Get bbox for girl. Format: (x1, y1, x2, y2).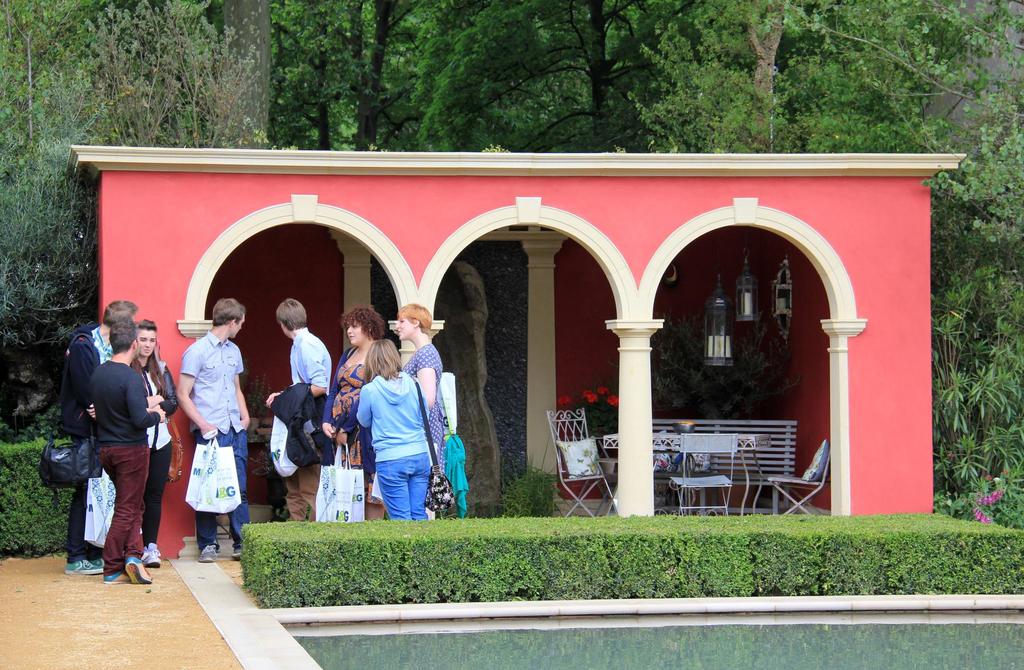
(354, 335, 433, 520).
